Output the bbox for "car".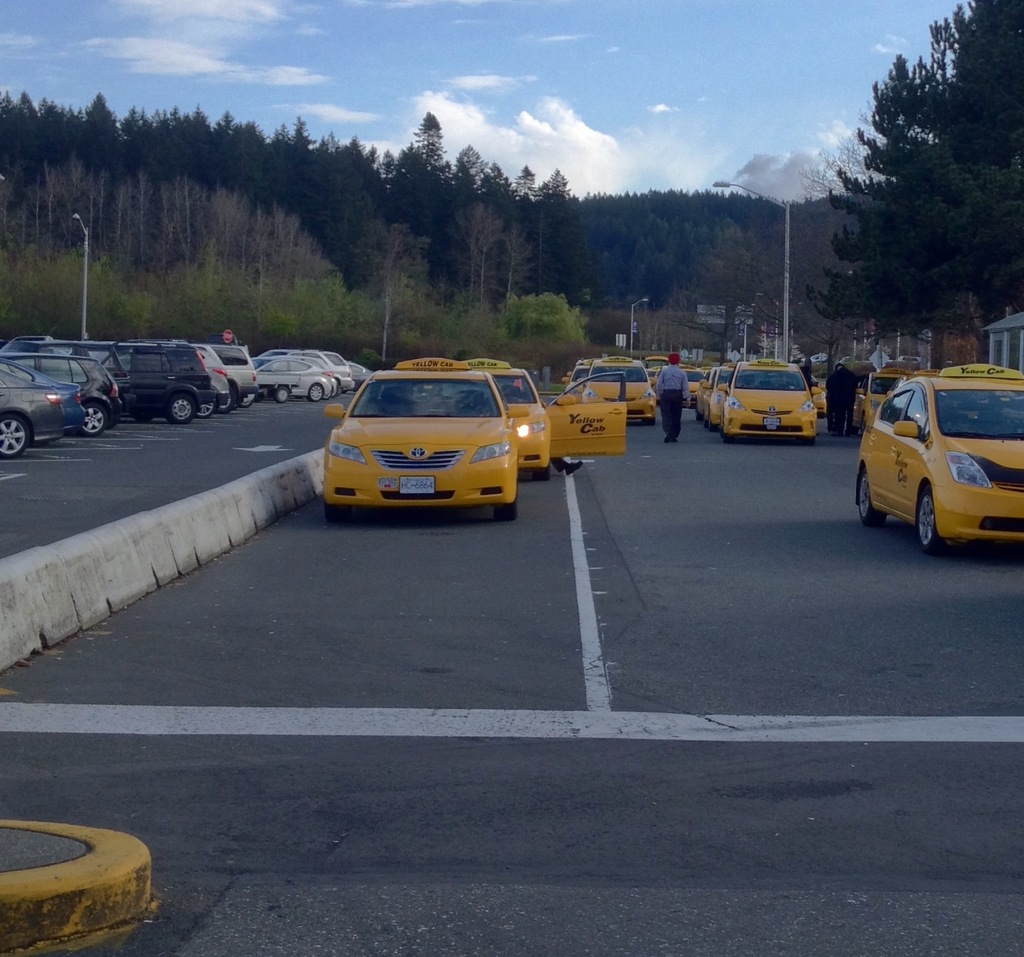
x1=477 y1=357 x2=631 y2=475.
